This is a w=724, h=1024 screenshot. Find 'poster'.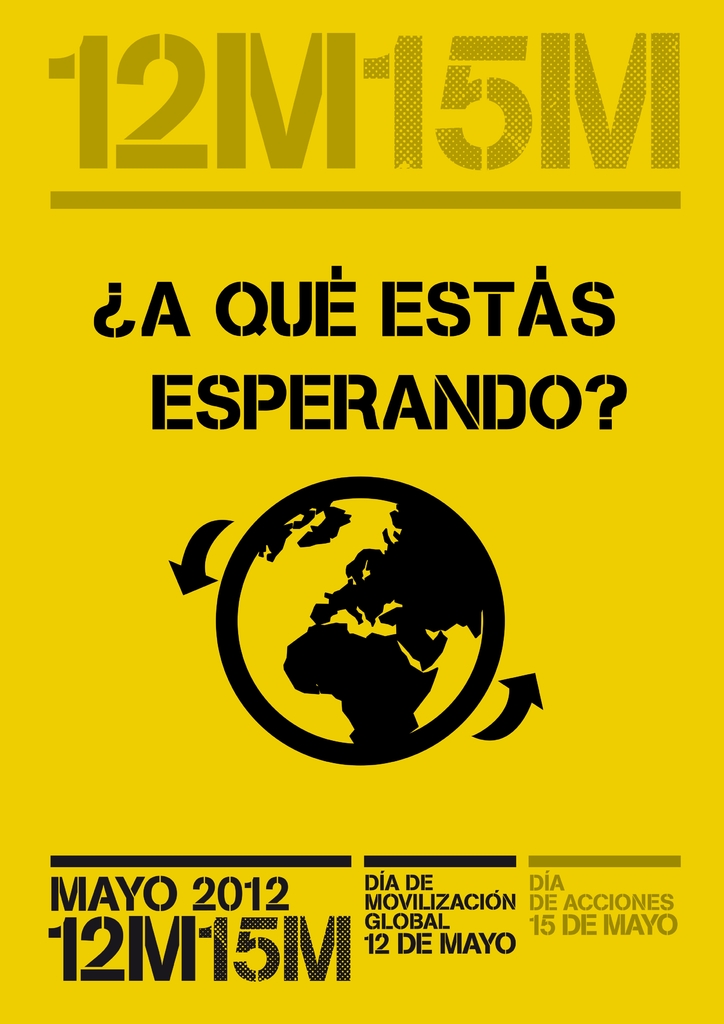
Bounding box: l=0, t=0, r=723, b=1021.
